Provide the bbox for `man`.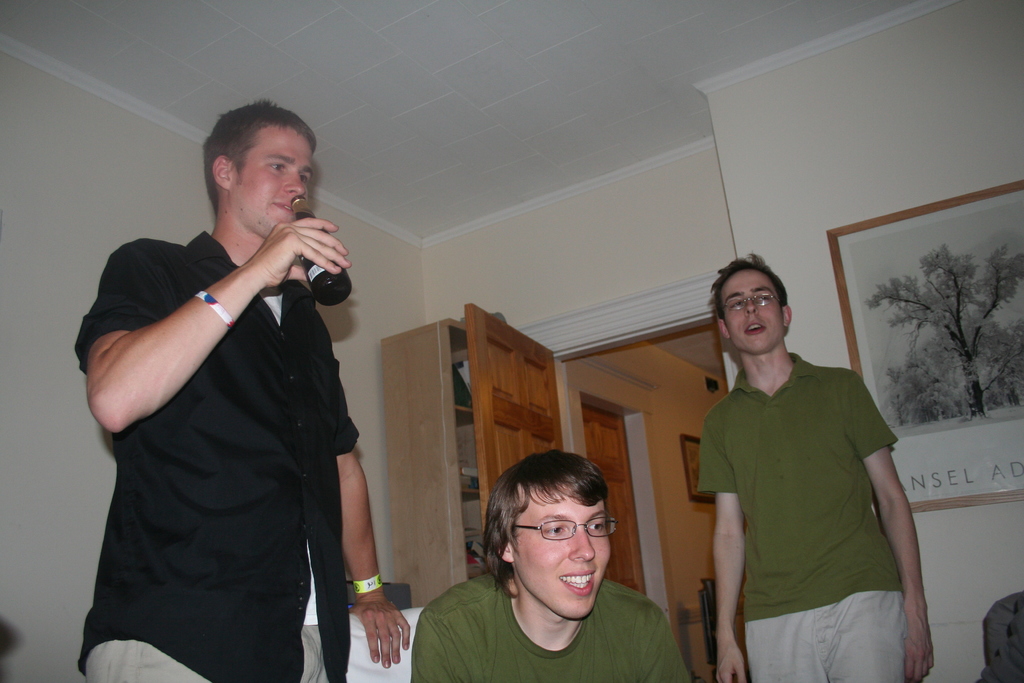
box=[73, 99, 408, 679].
